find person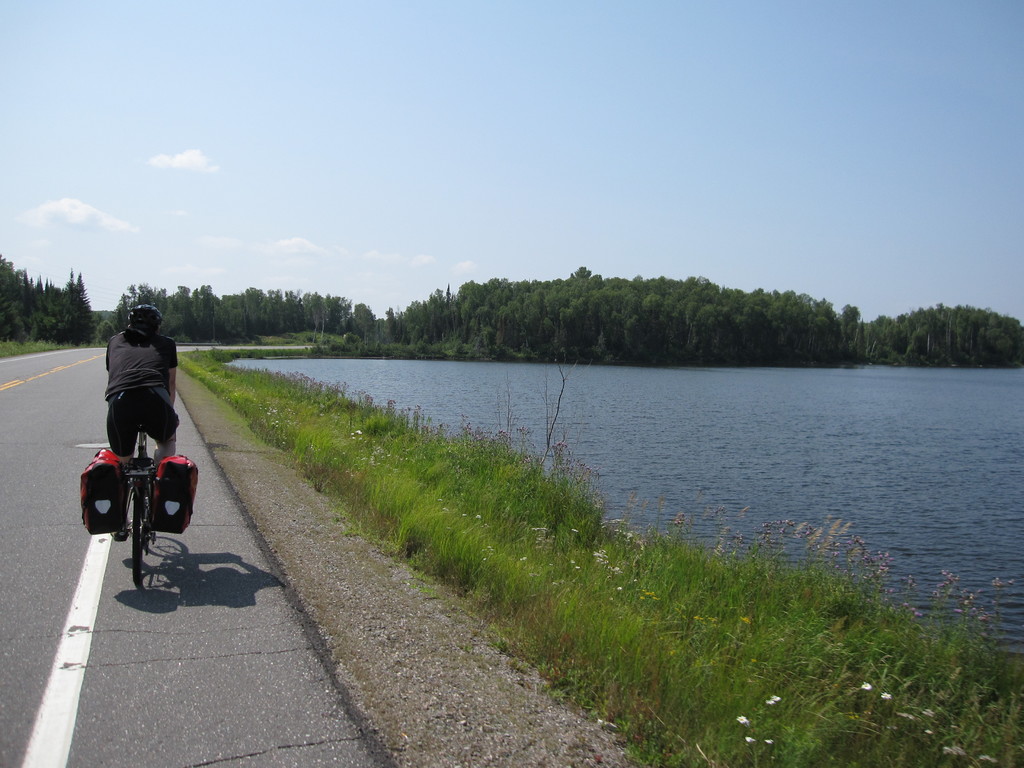
86, 296, 179, 547
